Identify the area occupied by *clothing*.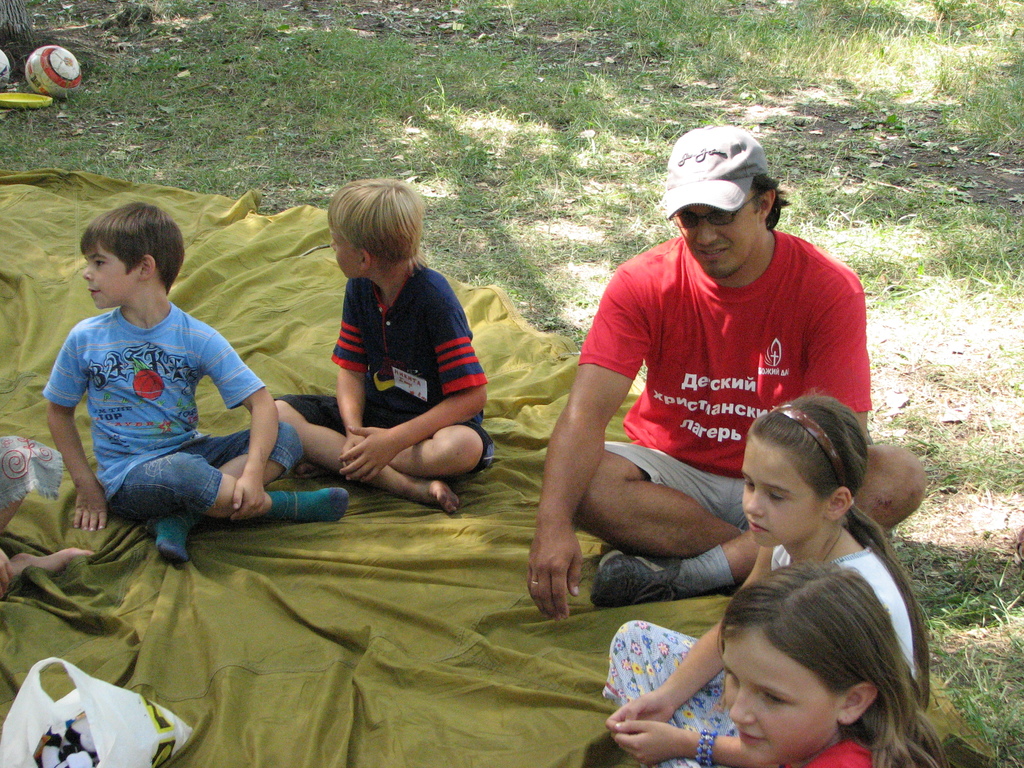
Area: {"left": 554, "top": 229, "right": 867, "bottom": 564}.
